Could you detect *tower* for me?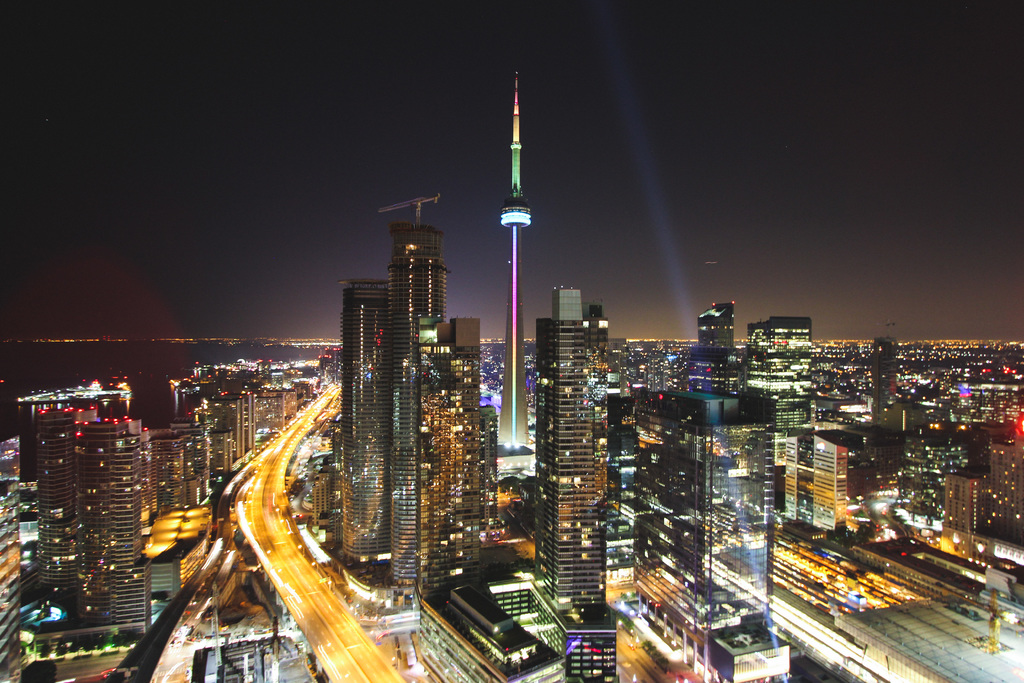
Detection result: {"x1": 773, "y1": 414, "x2": 833, "y2": 534}.
